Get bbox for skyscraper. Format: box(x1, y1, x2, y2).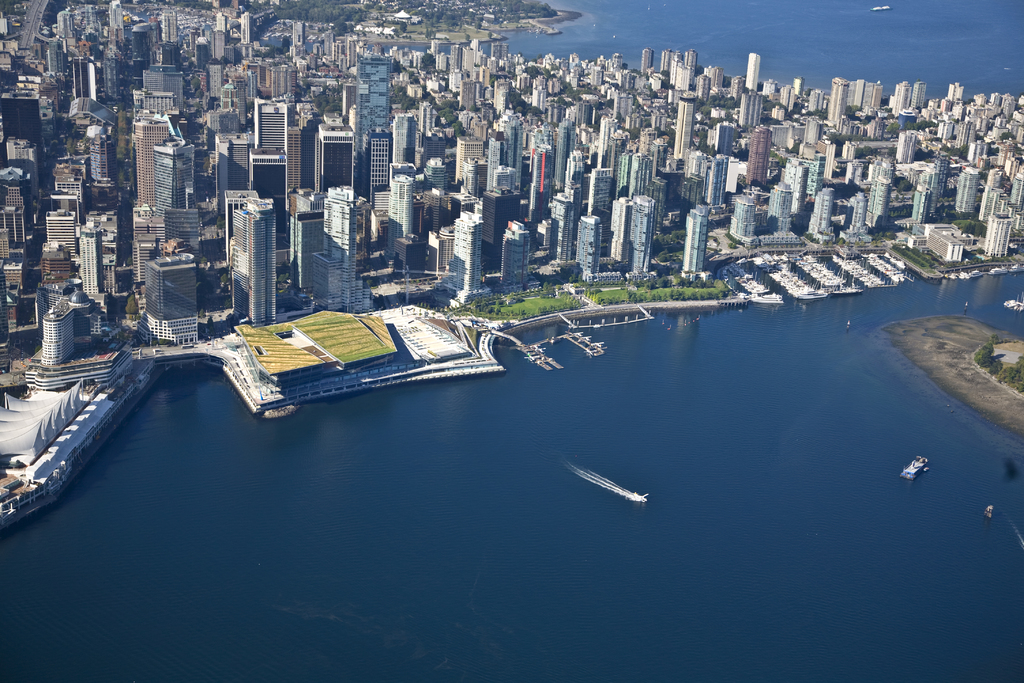
box(350, 49, 395, 186).
